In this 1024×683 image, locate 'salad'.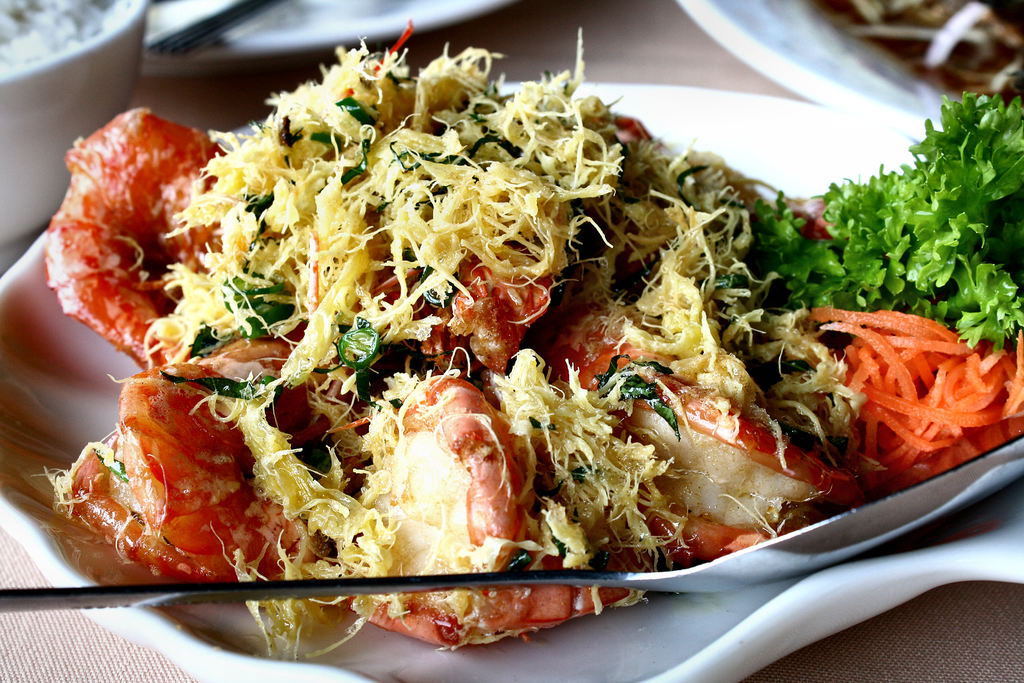
Bounding box: bbox(50, 40, 1018, 608).
